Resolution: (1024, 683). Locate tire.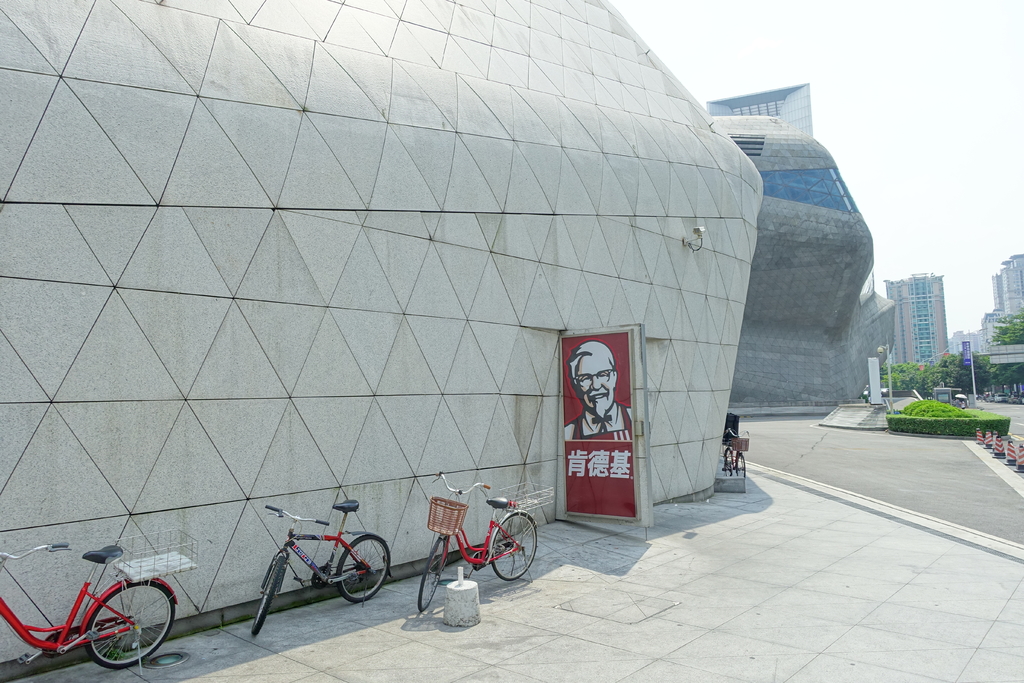
(732,447,748,473).
